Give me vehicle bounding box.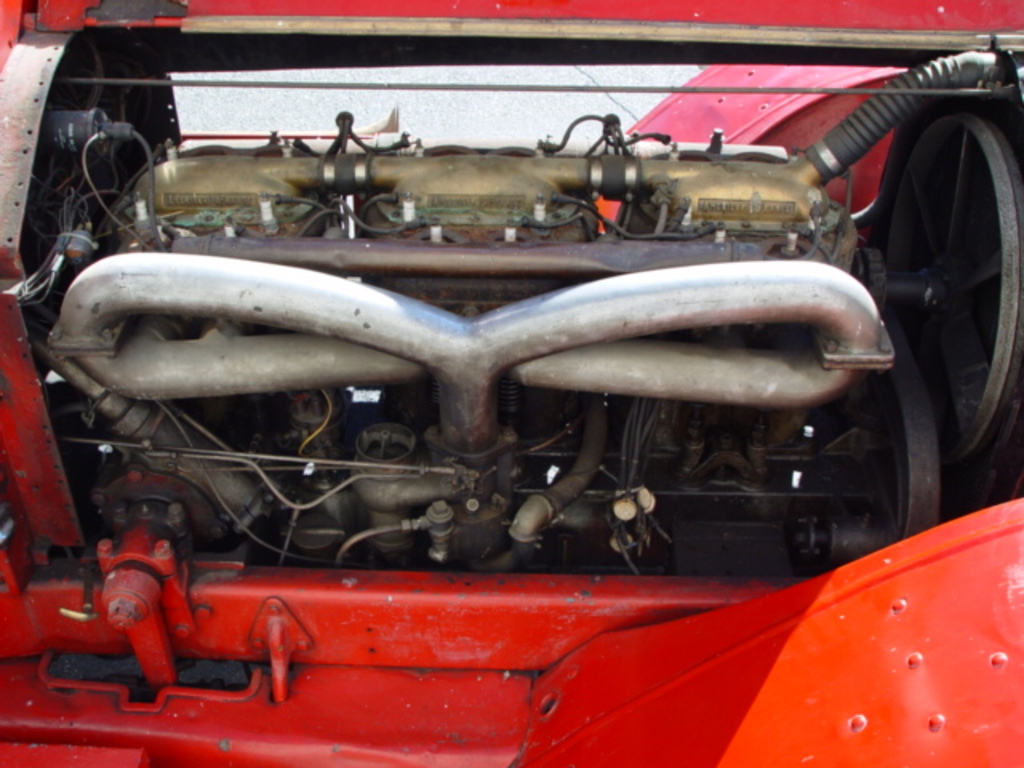
<bbox>0, 0, 1022, 766</bbox>.
